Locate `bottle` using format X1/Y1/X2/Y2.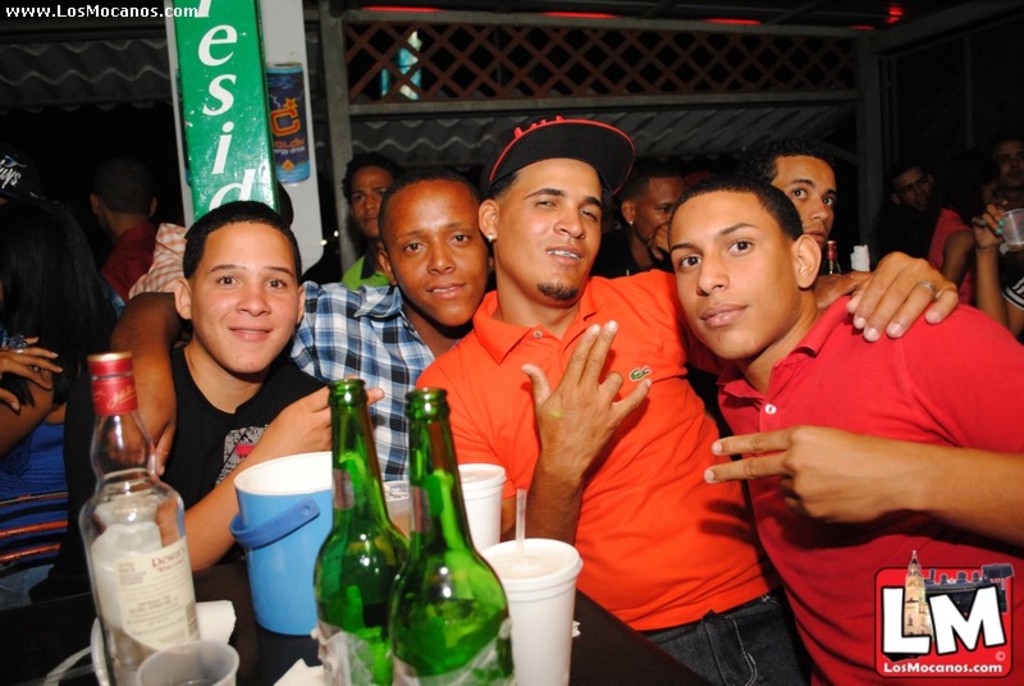
381/430/488/678.
